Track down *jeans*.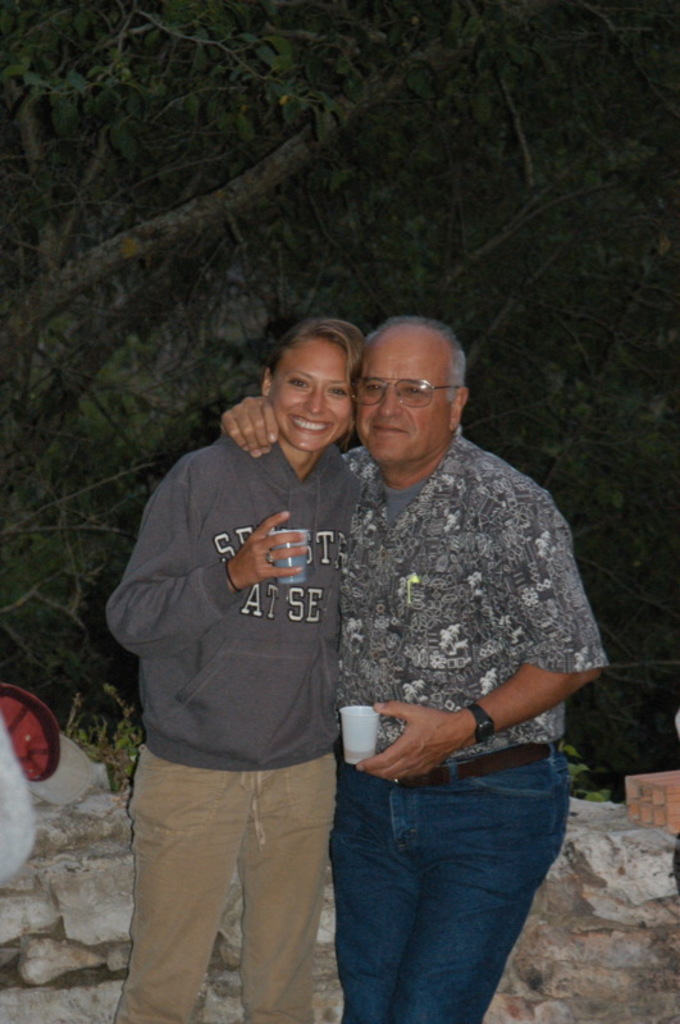
Tracked to [323, 746, 581, 1023].
